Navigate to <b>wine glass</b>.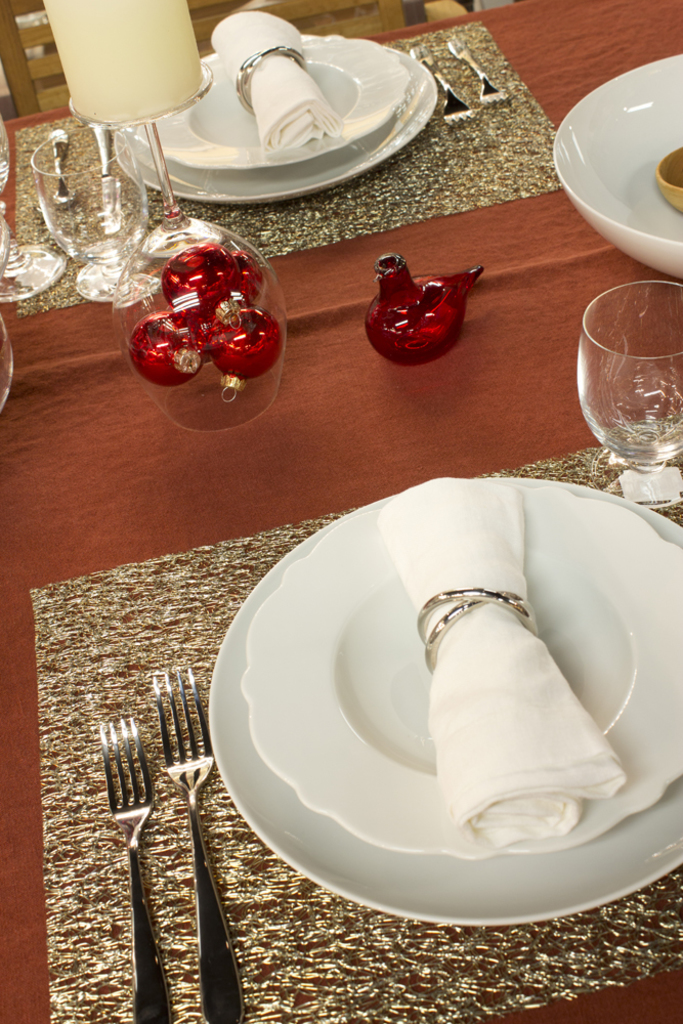
Navigation target: <region>574, 275, 682, 537</region>.
